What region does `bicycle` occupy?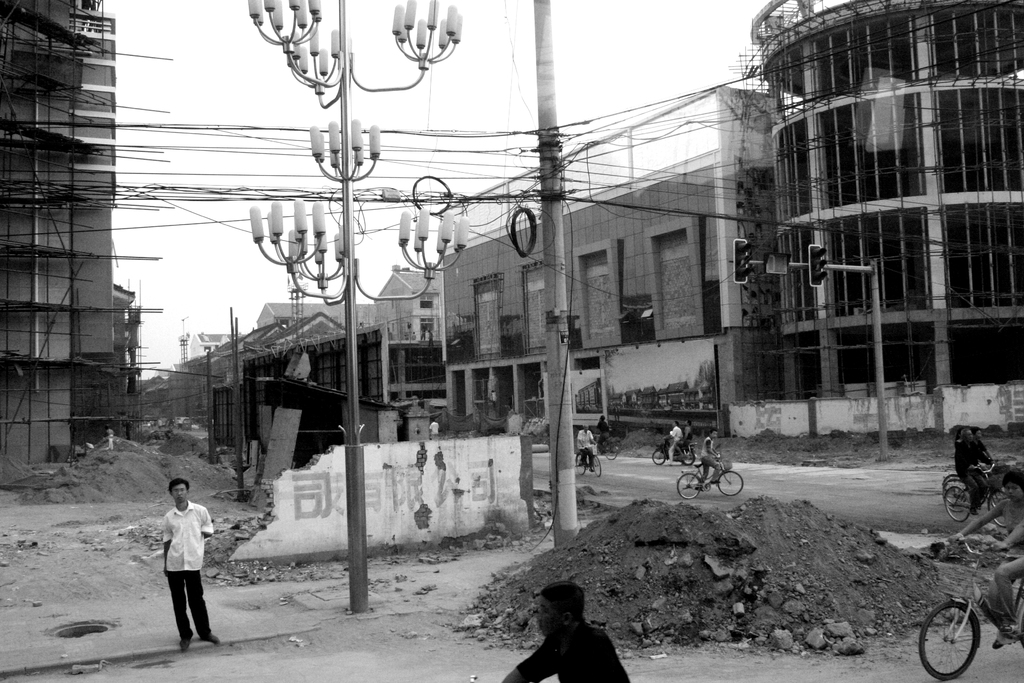
(x1=573, y1=441, x2=604, y2=478).
